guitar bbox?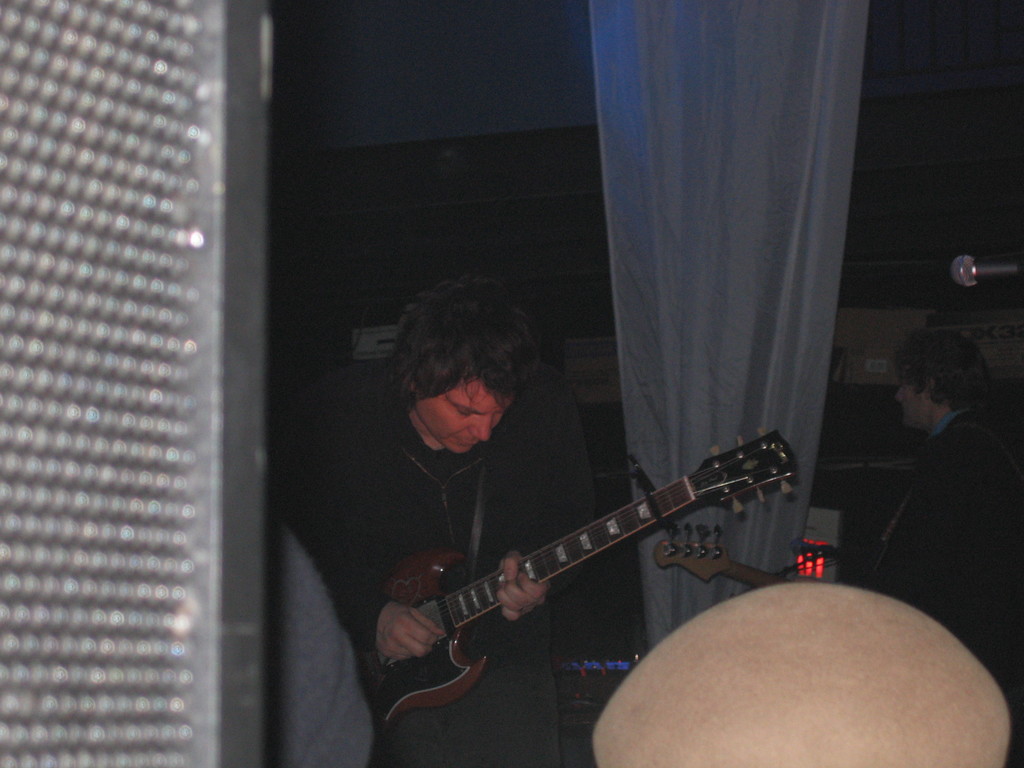
bbox=[351, 420, 808, 741]
